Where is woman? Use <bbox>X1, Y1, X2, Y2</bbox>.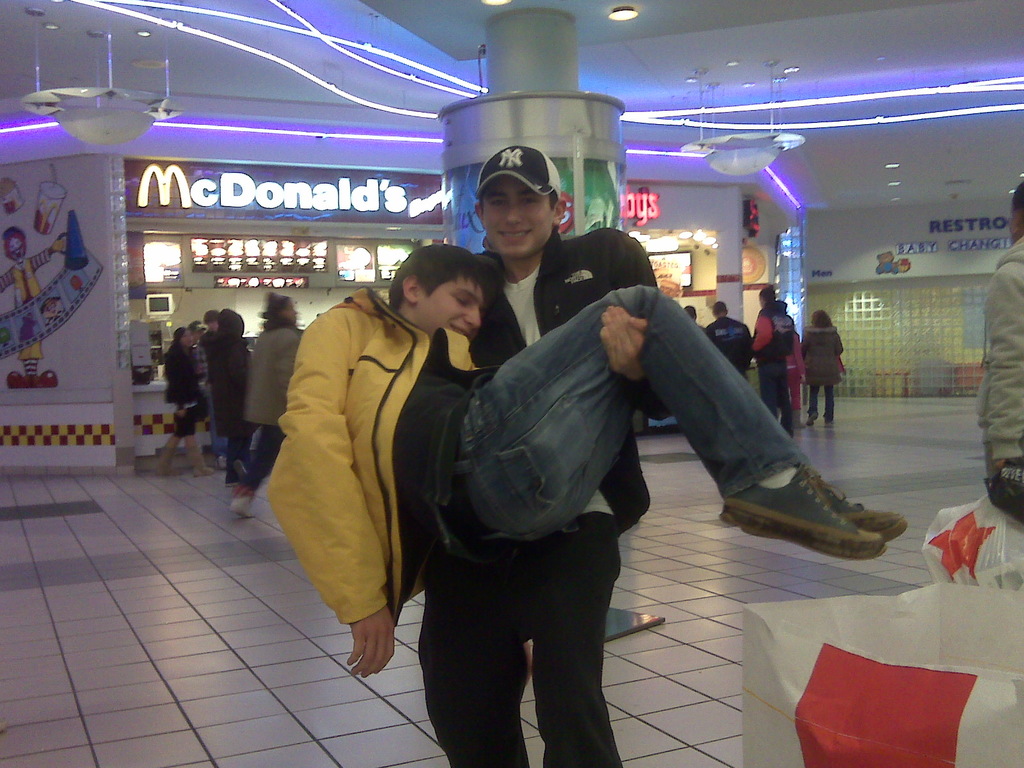
<bbox>231, 291, 308, 520</bbox>.
